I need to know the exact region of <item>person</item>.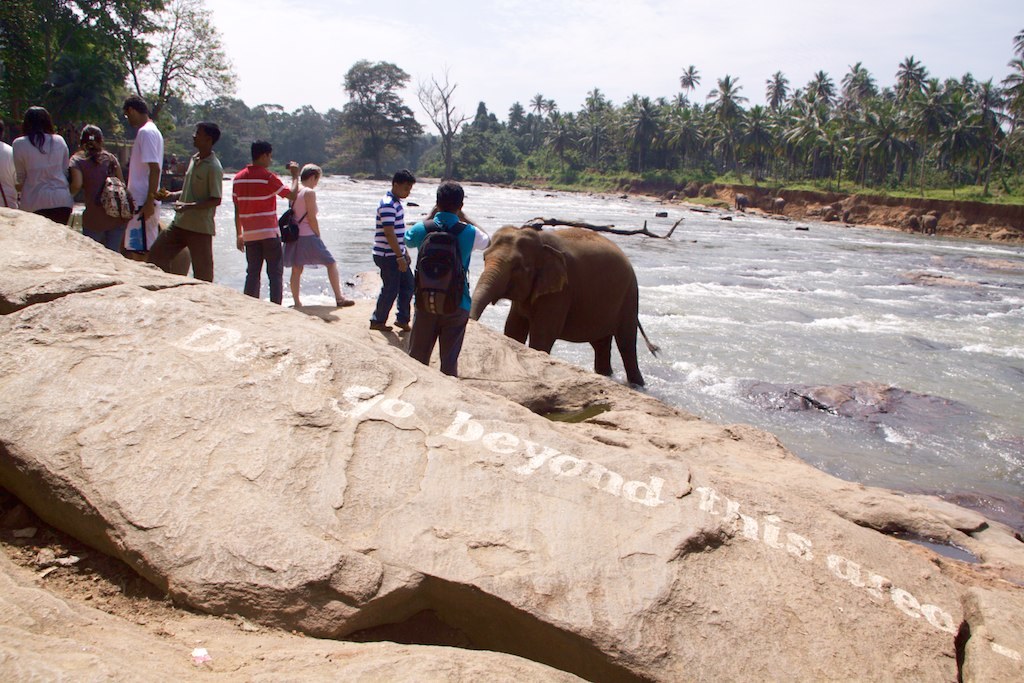
Region: [274, 157, 354, 307].
